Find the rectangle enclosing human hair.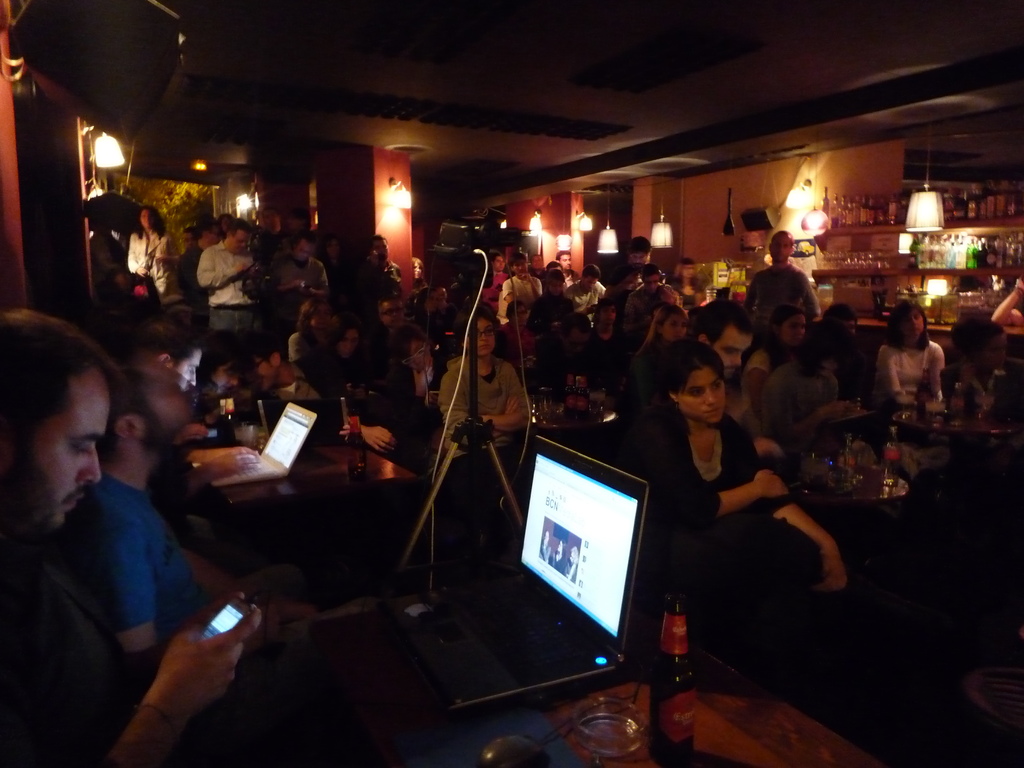
Rect(881, 297, 938, 352).
